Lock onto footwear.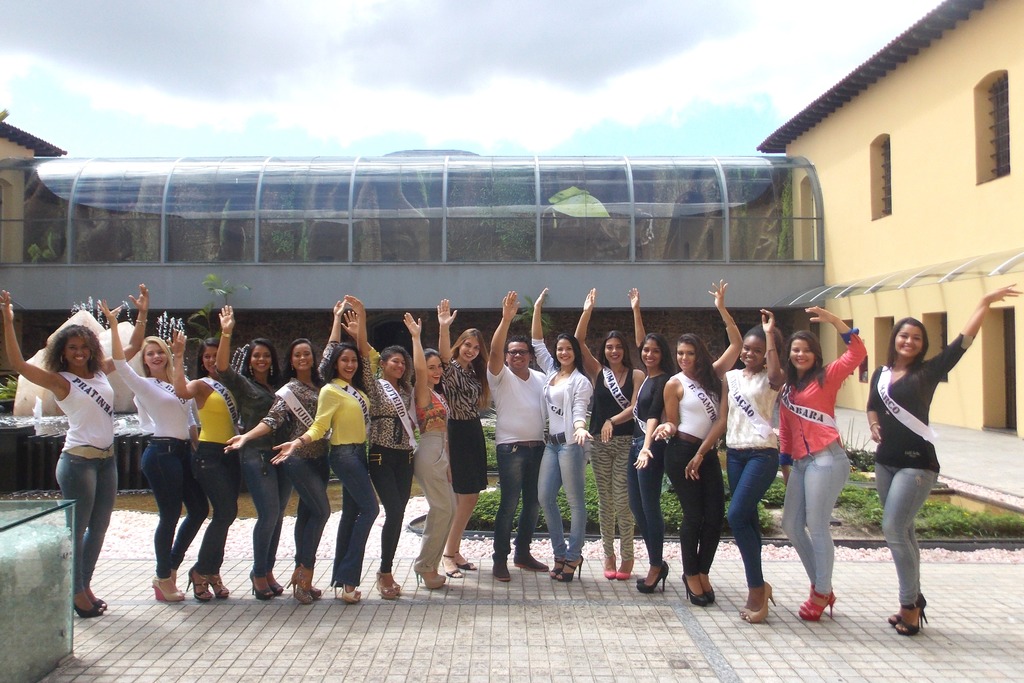
Locked: [554,552,582,583].
